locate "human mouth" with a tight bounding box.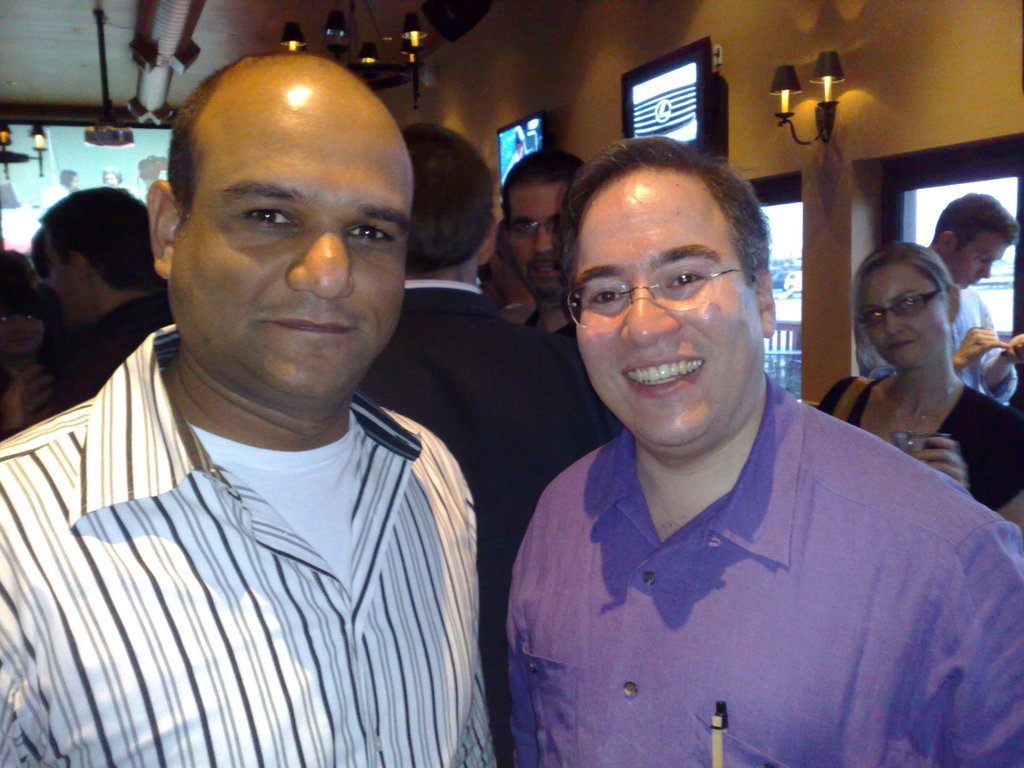
264, 309, 360, 344.
